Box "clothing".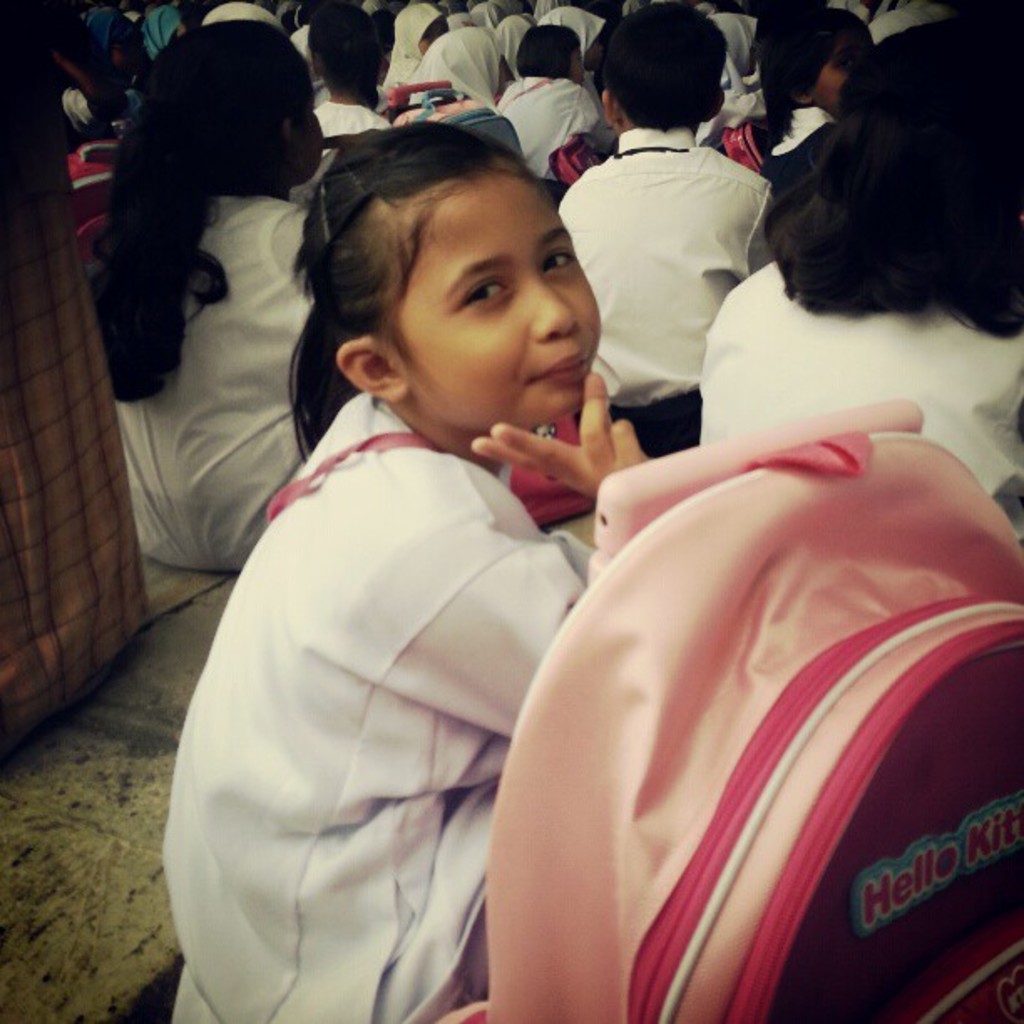
376 23 525 162.
